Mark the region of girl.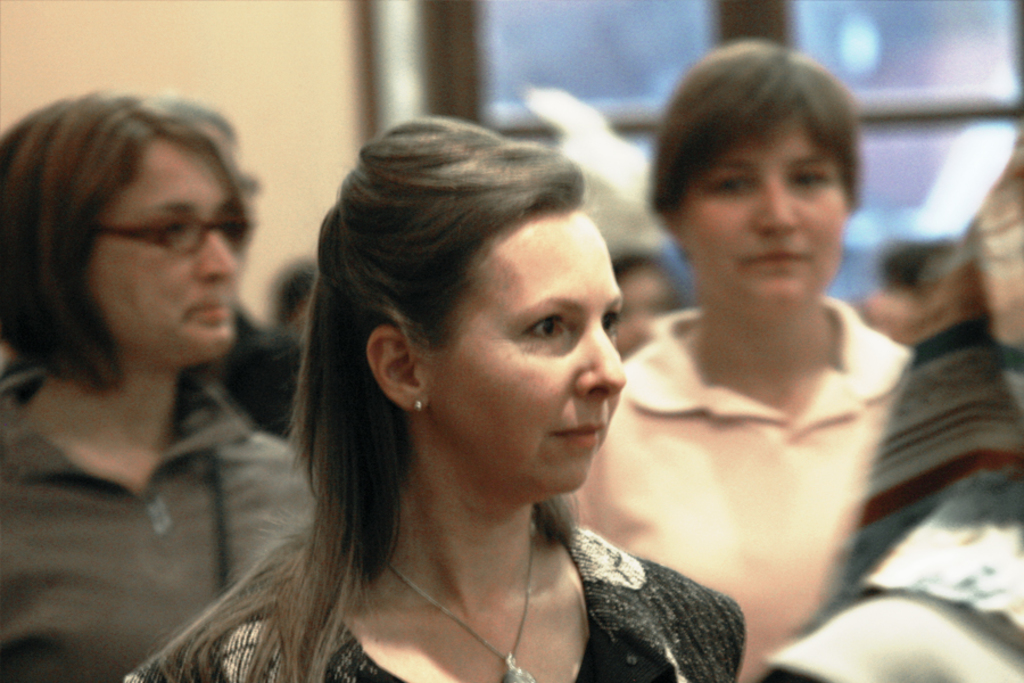
Region: 117:116:752:682.
